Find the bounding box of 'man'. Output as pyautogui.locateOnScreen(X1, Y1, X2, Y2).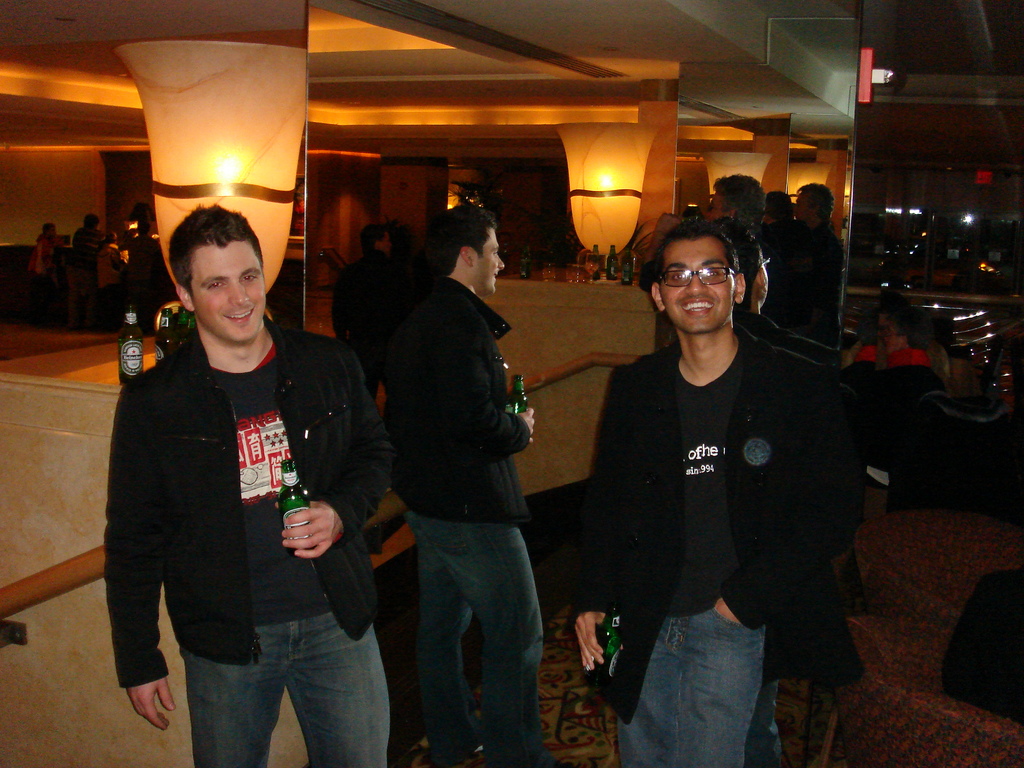
pyautogui.locateOnScreen(733, 218, 858, 767).
